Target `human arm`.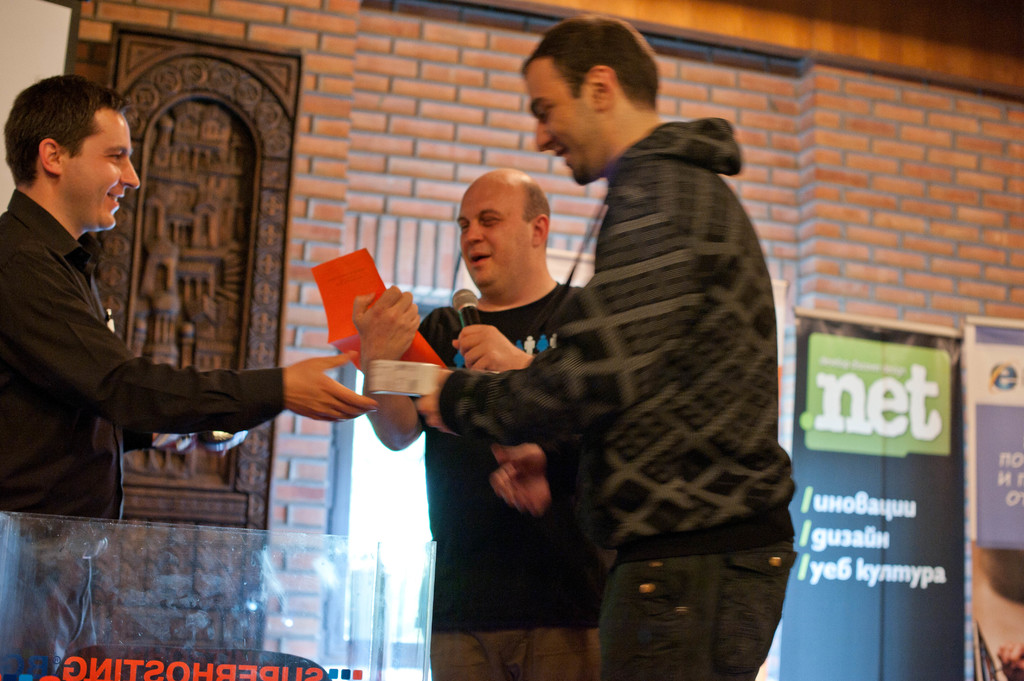
Target region: region(453, 319, 534, 371).
